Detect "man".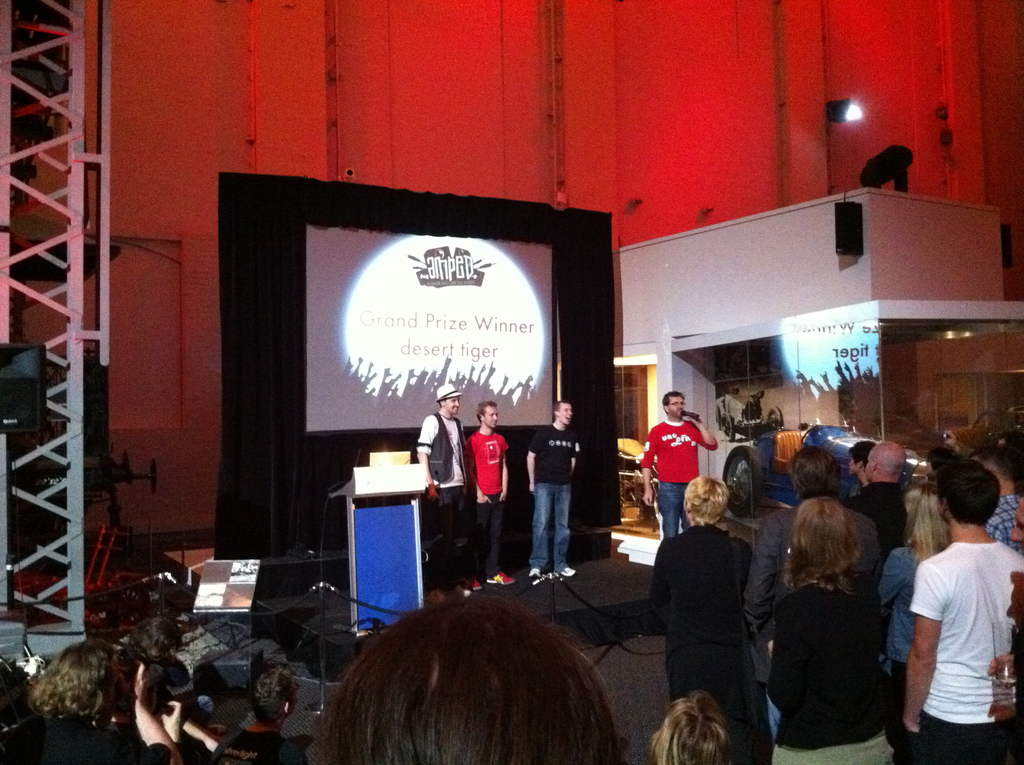
Detected at (x1=525, y1=398, x2=590, y2=588).
